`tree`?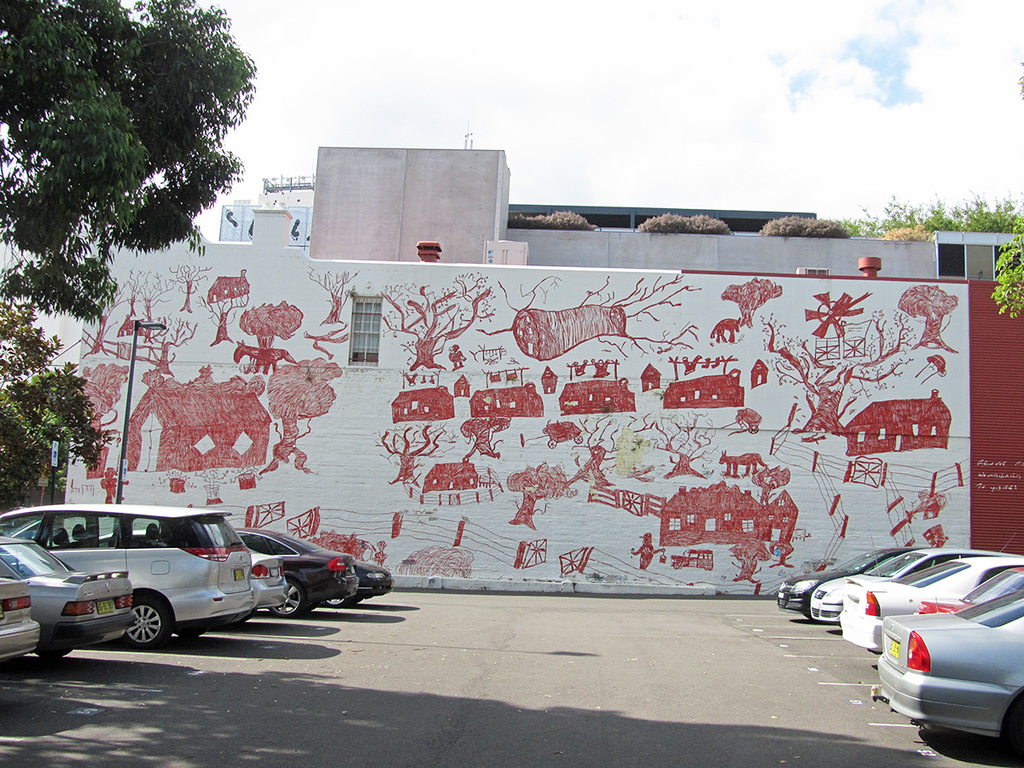
5, 0, 259, 324
